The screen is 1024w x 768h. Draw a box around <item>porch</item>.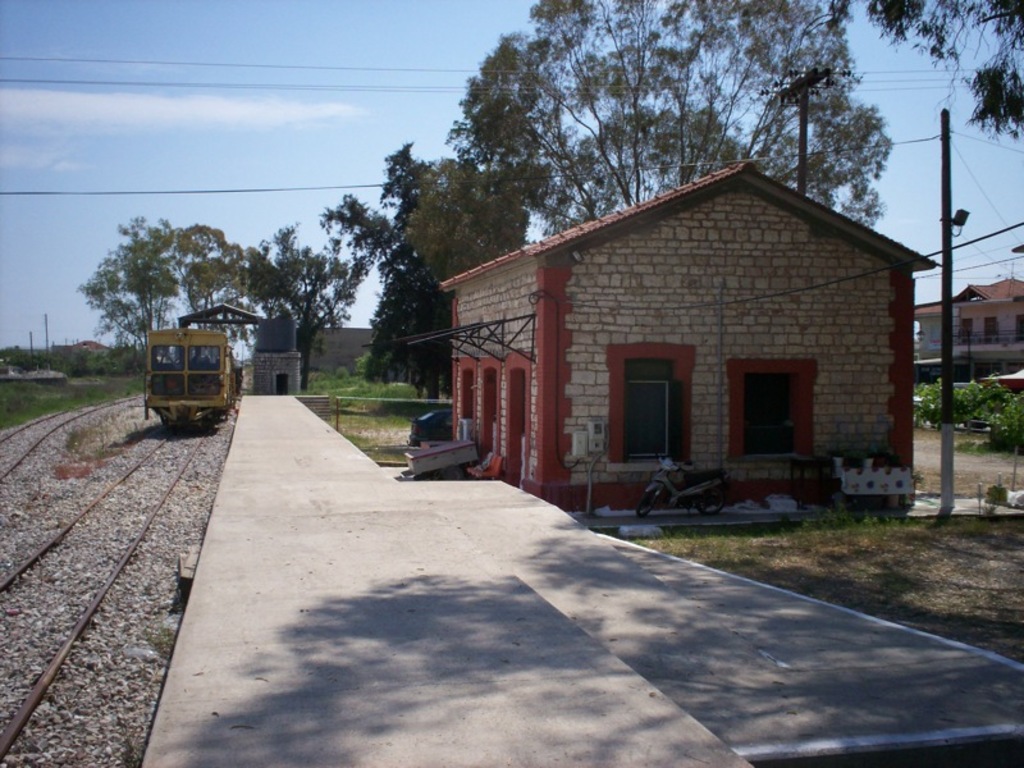
region(957, 321, 1023, 349).
